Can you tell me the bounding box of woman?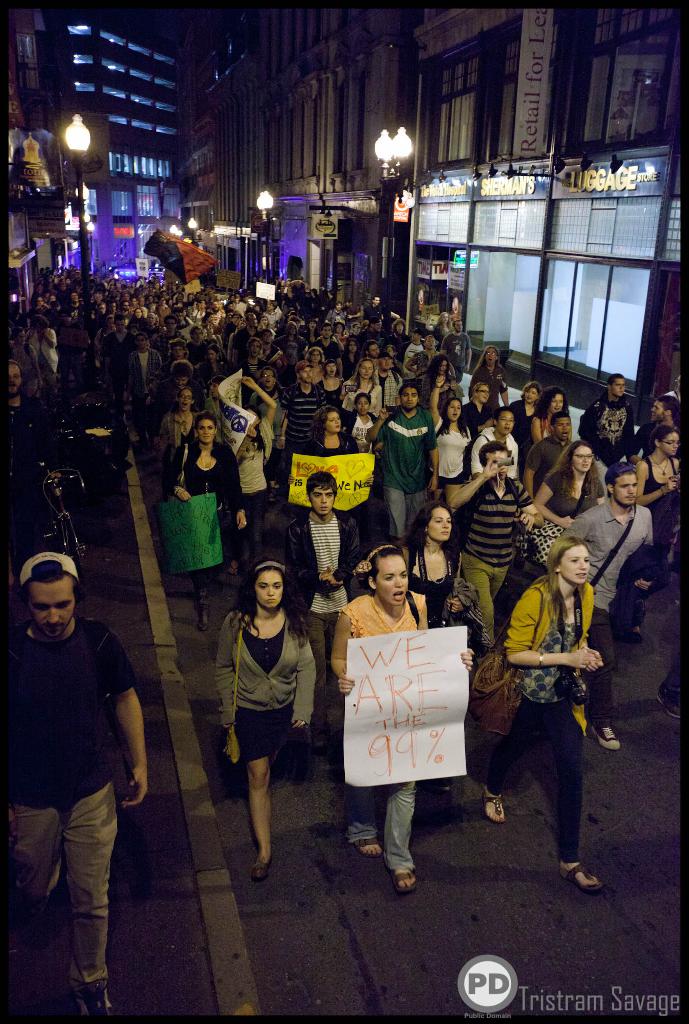
bbox=[206, 561, 320, 867].
